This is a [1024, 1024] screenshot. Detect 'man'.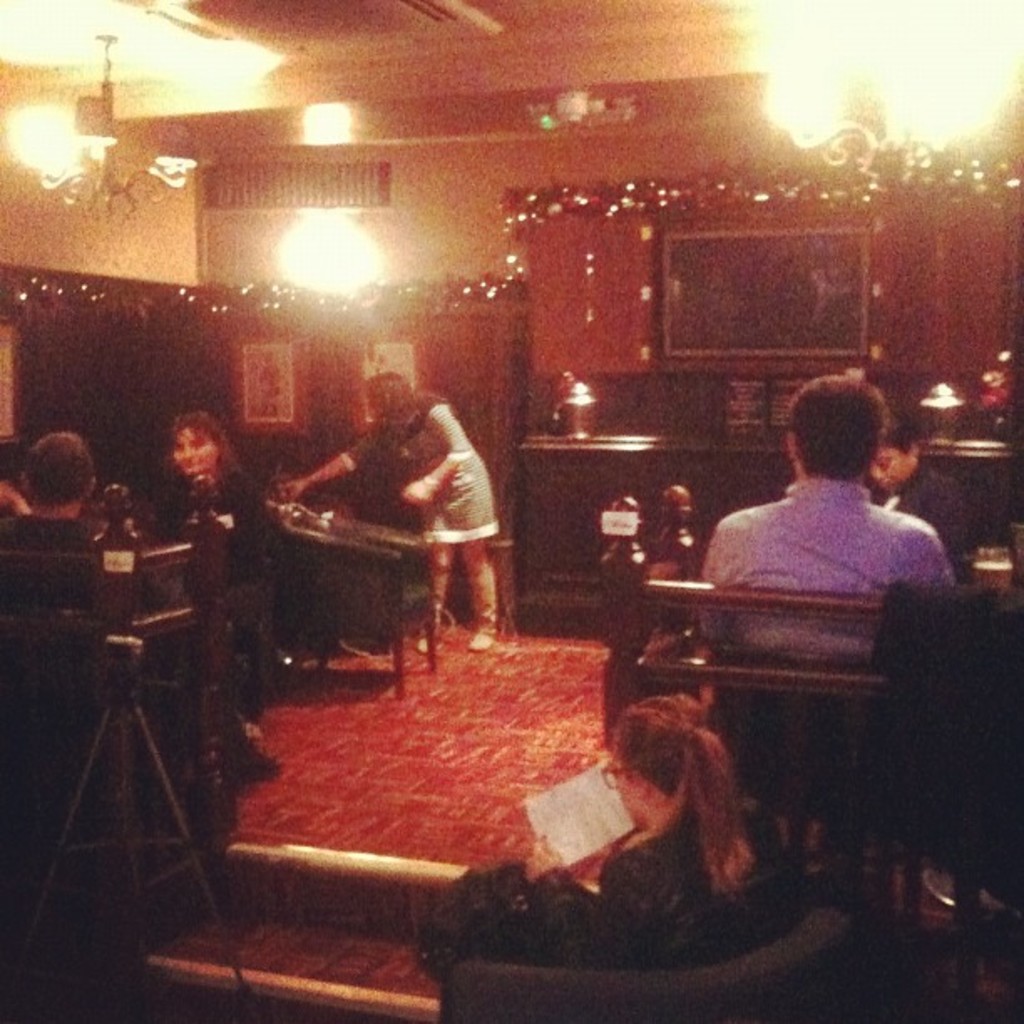
bbox=[860, 417, 987, 606].
